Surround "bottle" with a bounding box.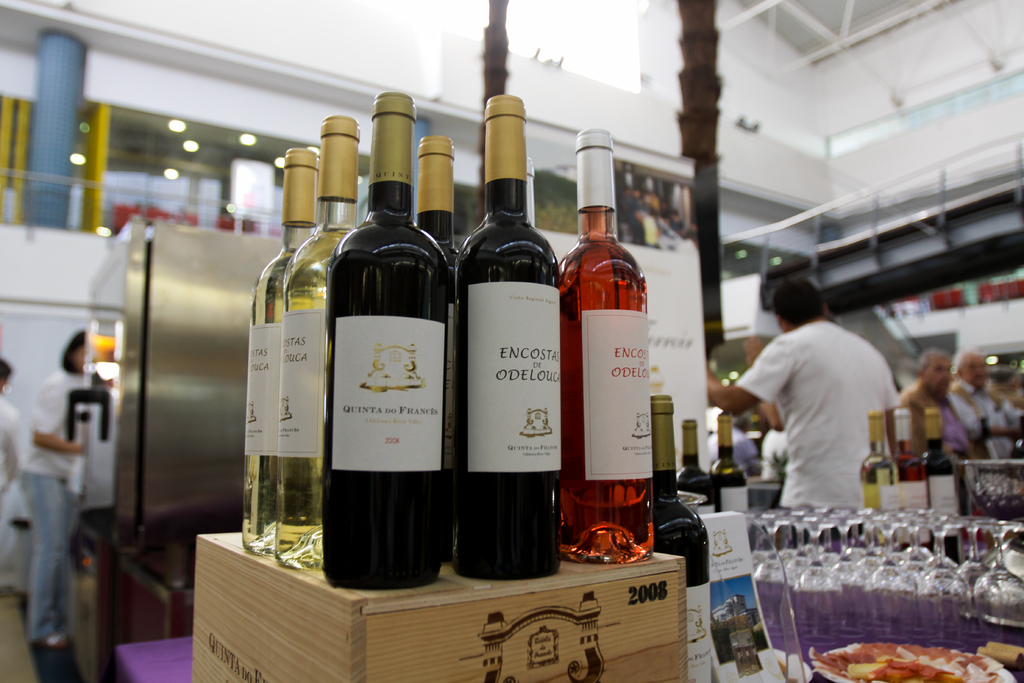
bbox=(919, 413, 962, 569).
